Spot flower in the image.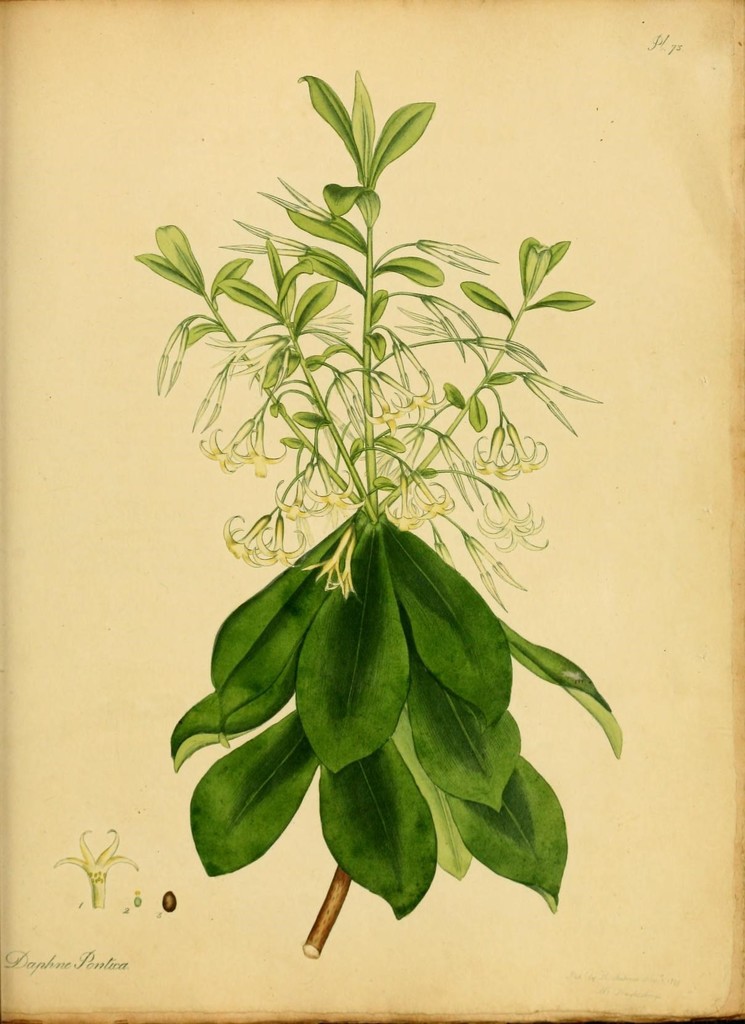
flower found at box=[228, 416, 281, 481].
